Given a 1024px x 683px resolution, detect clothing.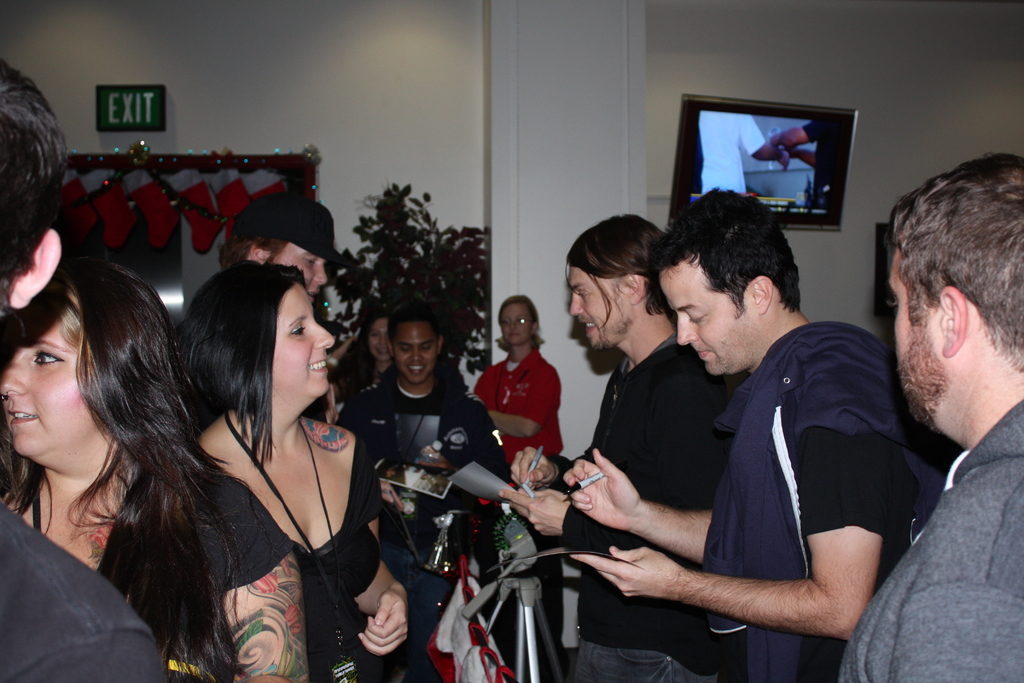
0:427:314:682.
